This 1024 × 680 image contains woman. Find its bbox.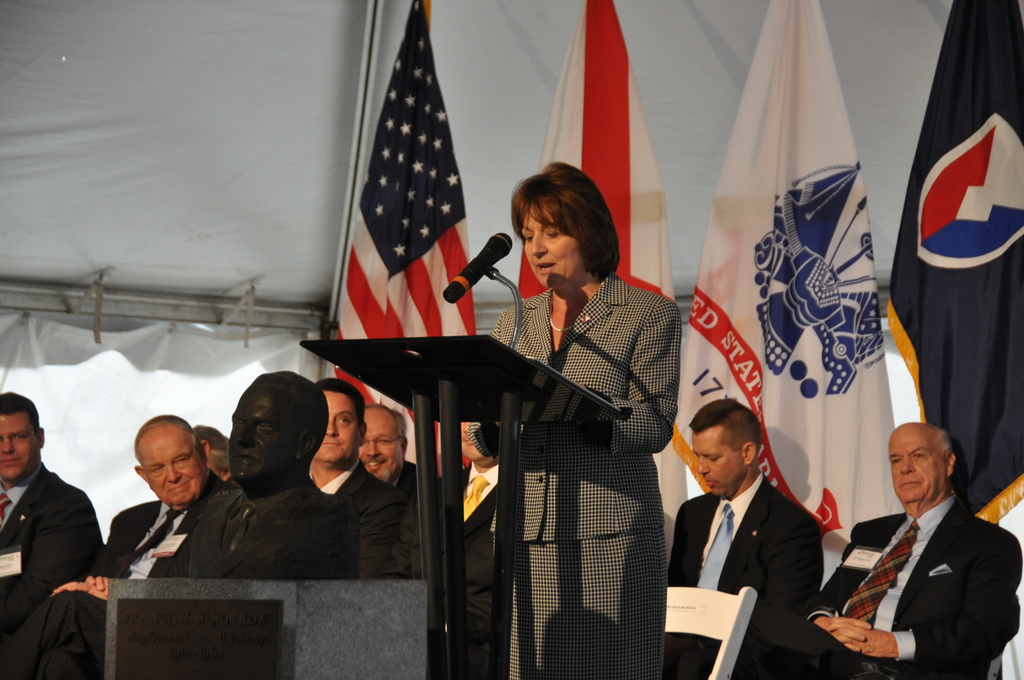
select_region(476, 165, 675, 679).
